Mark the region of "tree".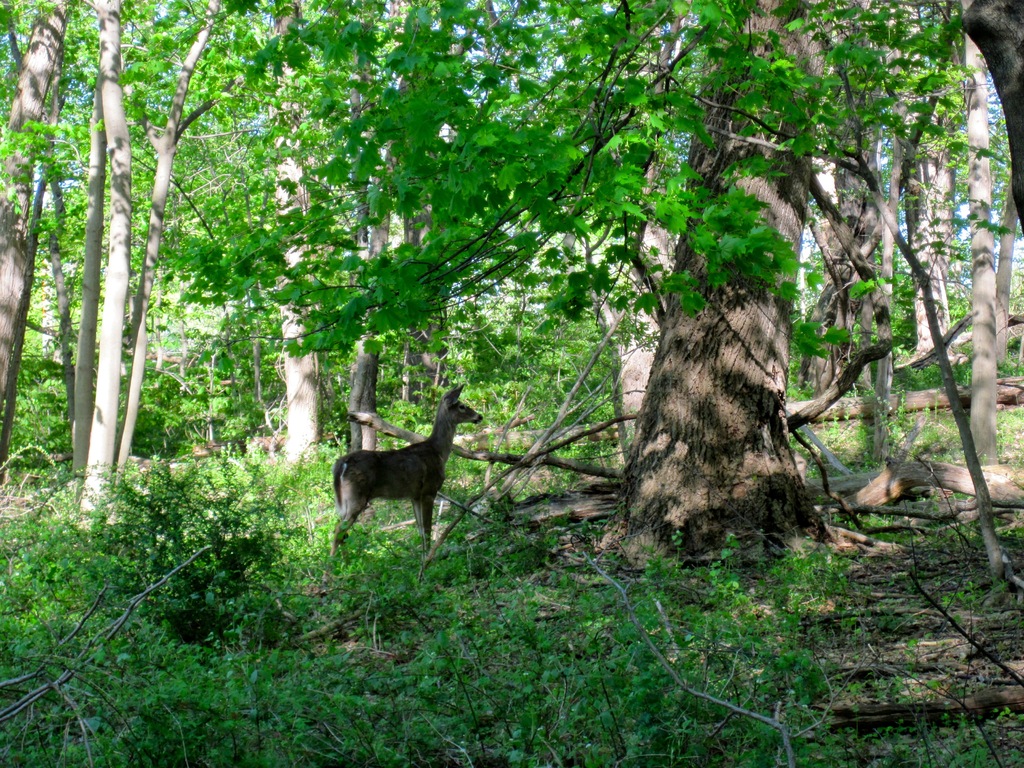
Region: (x1=252, y1=0, x2=307, y2=508).
